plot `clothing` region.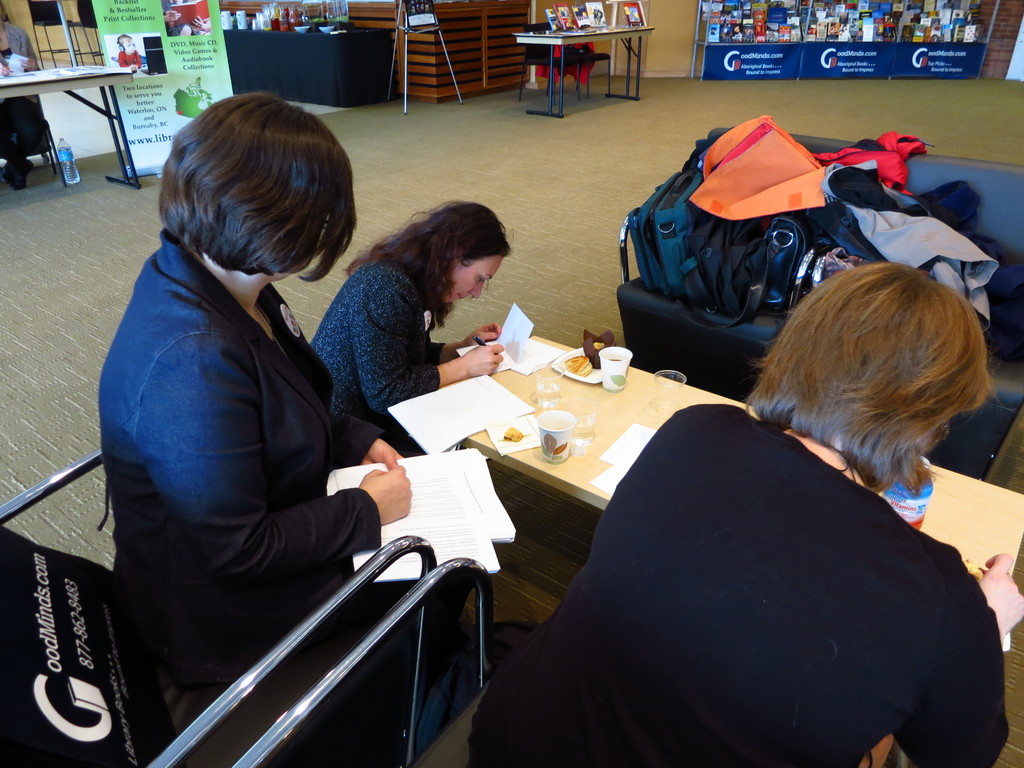
Plotted at (98, 233, 387, 724).
